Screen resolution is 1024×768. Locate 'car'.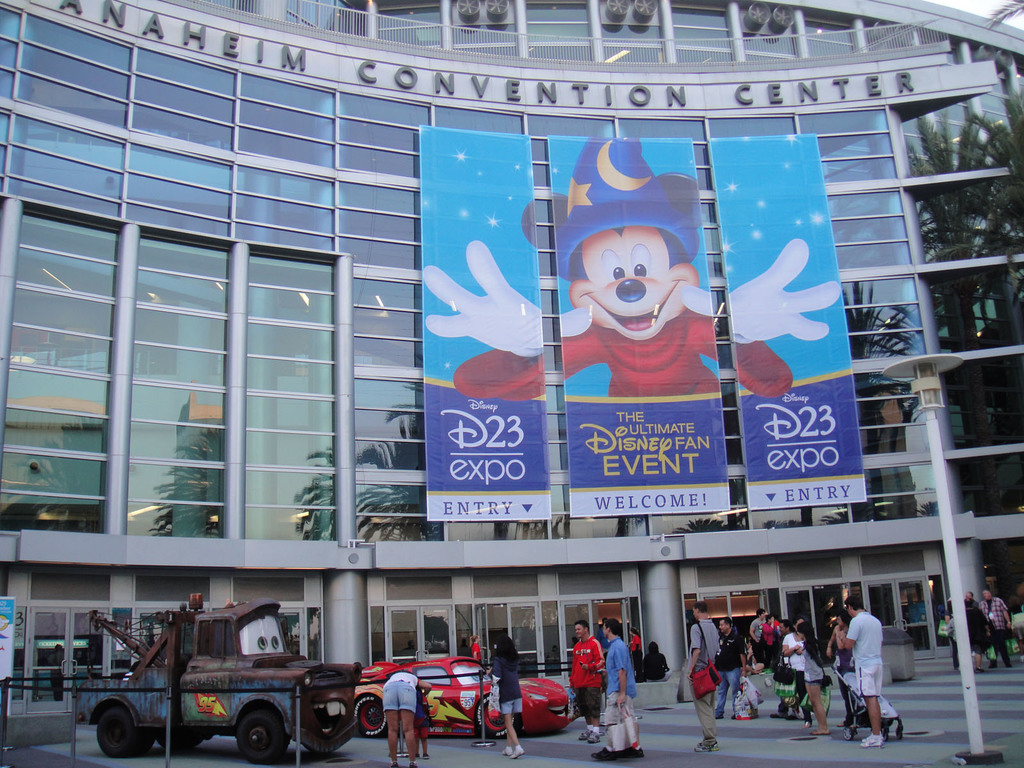
353/651/567/740.
